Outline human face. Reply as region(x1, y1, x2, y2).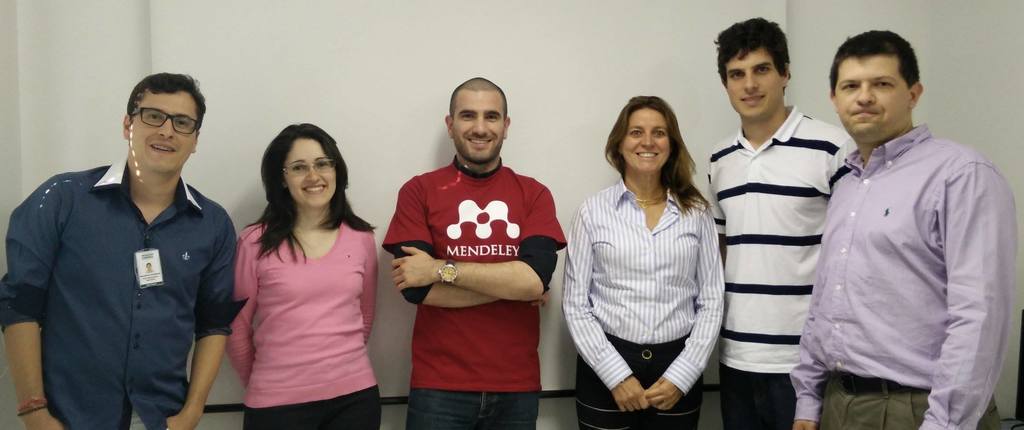
region(136, 92, 193, 172).
